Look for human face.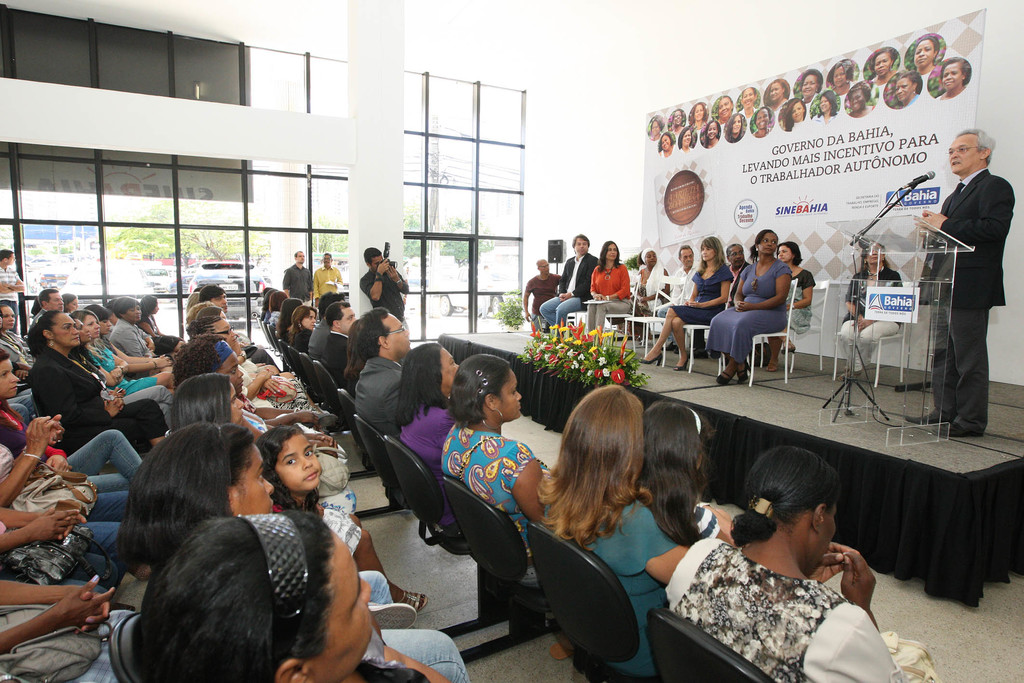
Found: (x1=863, y1=243, x2=883, y2=265).
